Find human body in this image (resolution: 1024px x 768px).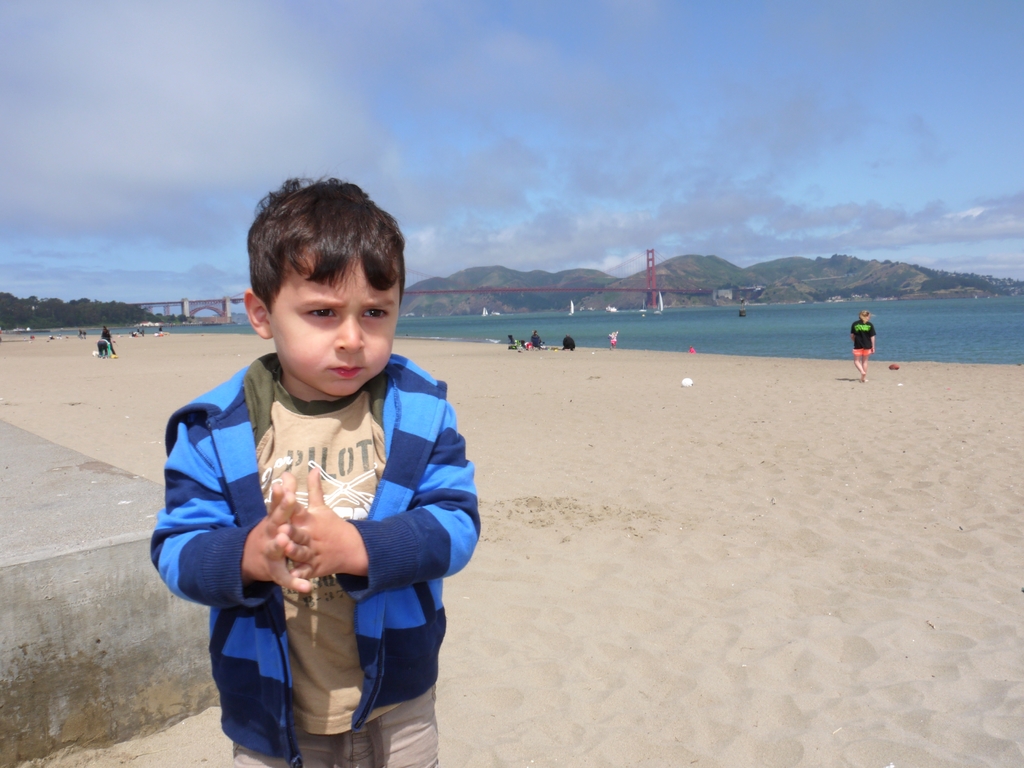
bbox(152, 173, 486, 767).
